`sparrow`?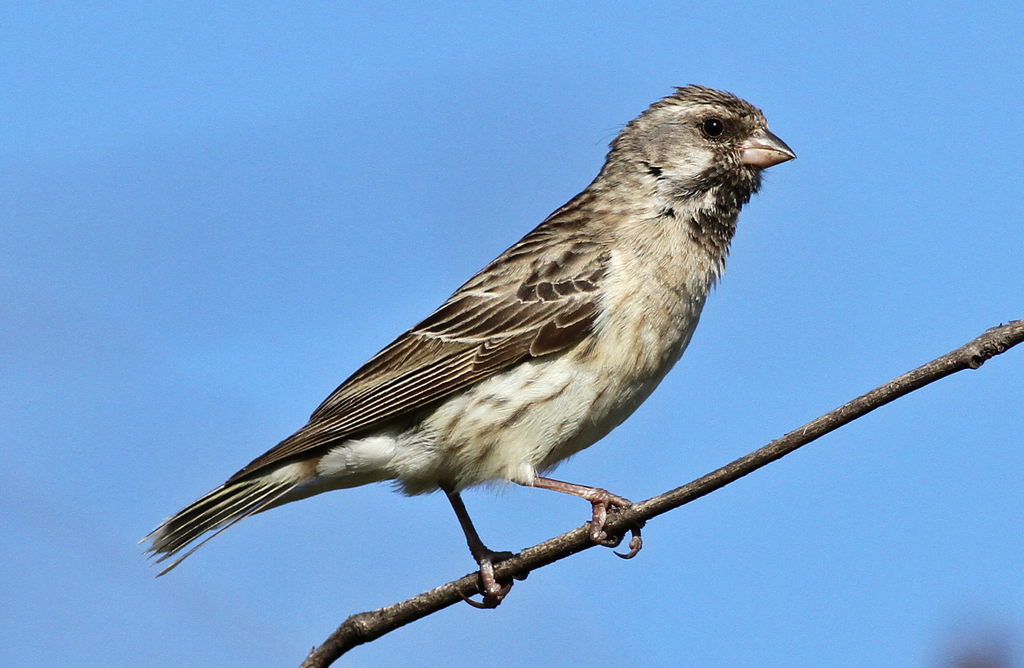
Rect(137, 78, 797, 607)
